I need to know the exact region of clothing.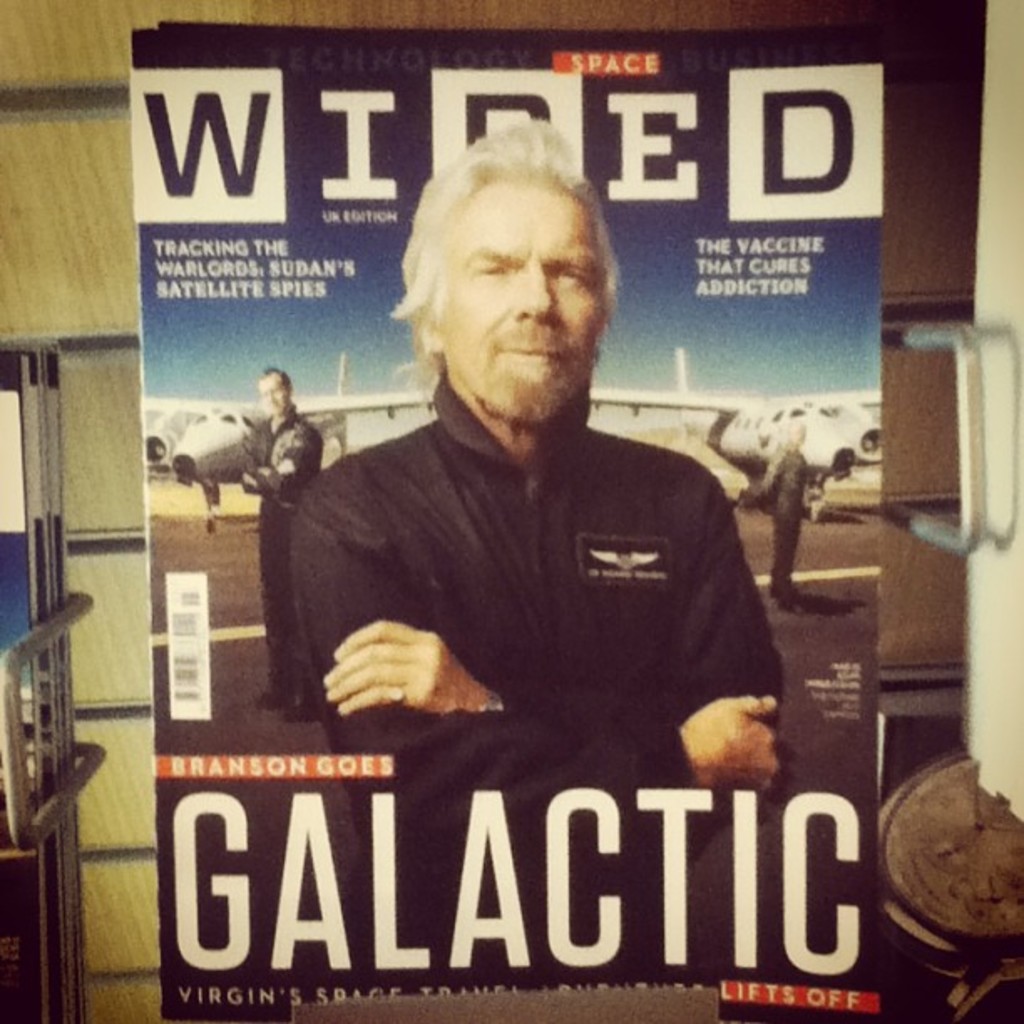
Region: (x1=241, y1=405, x2=313, y2=701).
